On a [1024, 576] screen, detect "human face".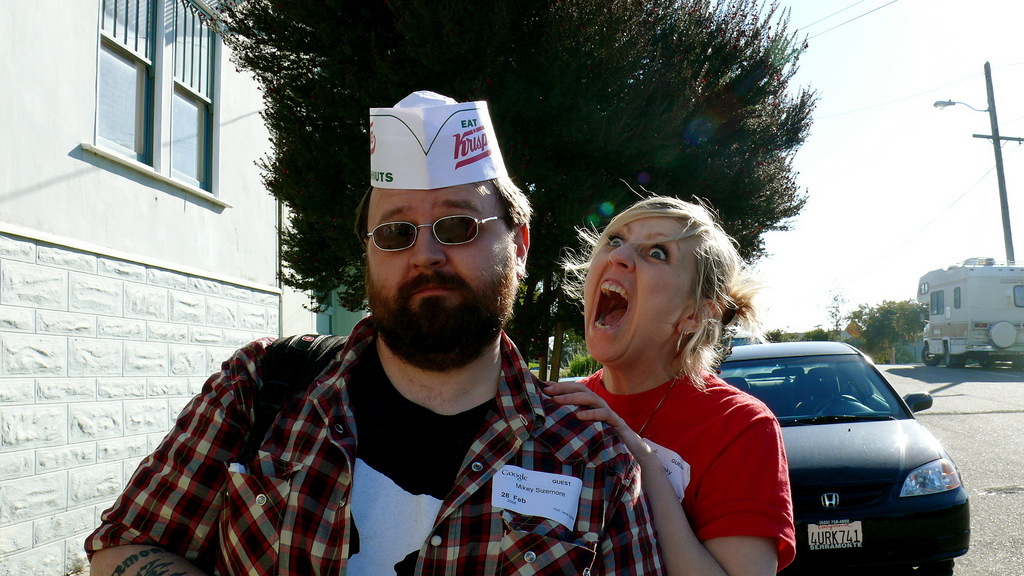
l=586, t=216, r=692, b=366.
